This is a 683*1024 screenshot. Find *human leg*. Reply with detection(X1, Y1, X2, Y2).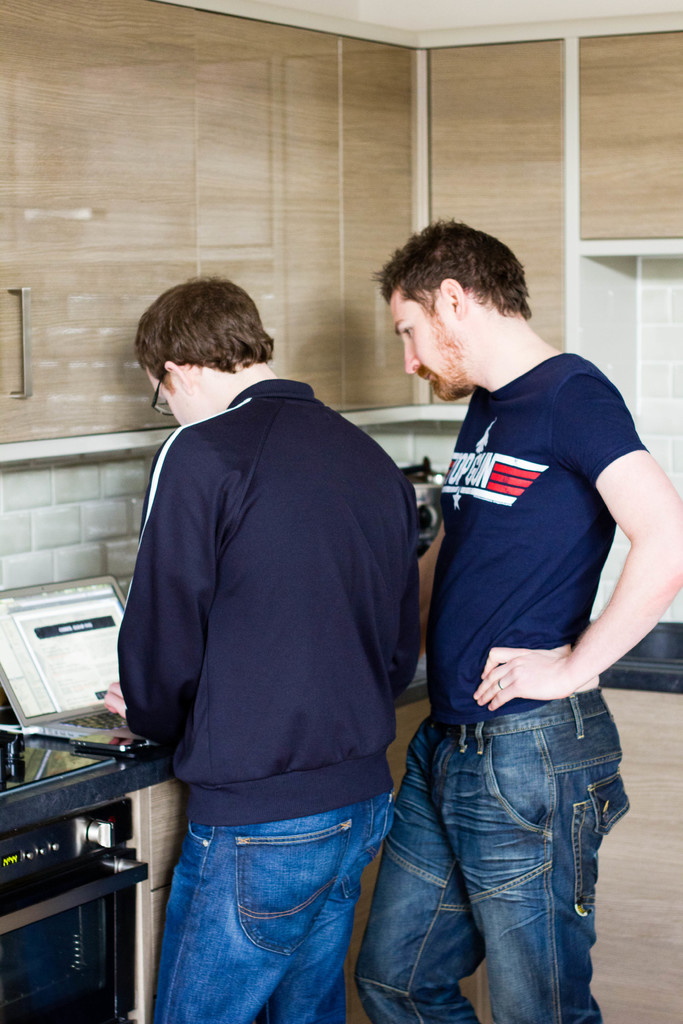
detection(354, 703, 623, 1023).
